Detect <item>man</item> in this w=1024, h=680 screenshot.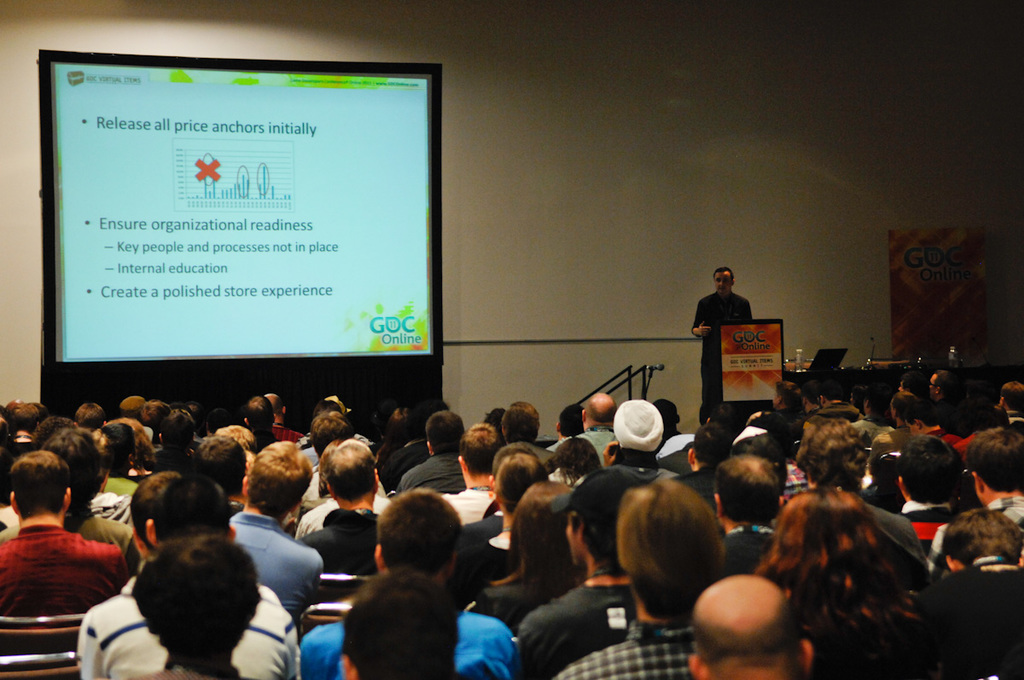
Detection: region(899, 437, 971, 557).
